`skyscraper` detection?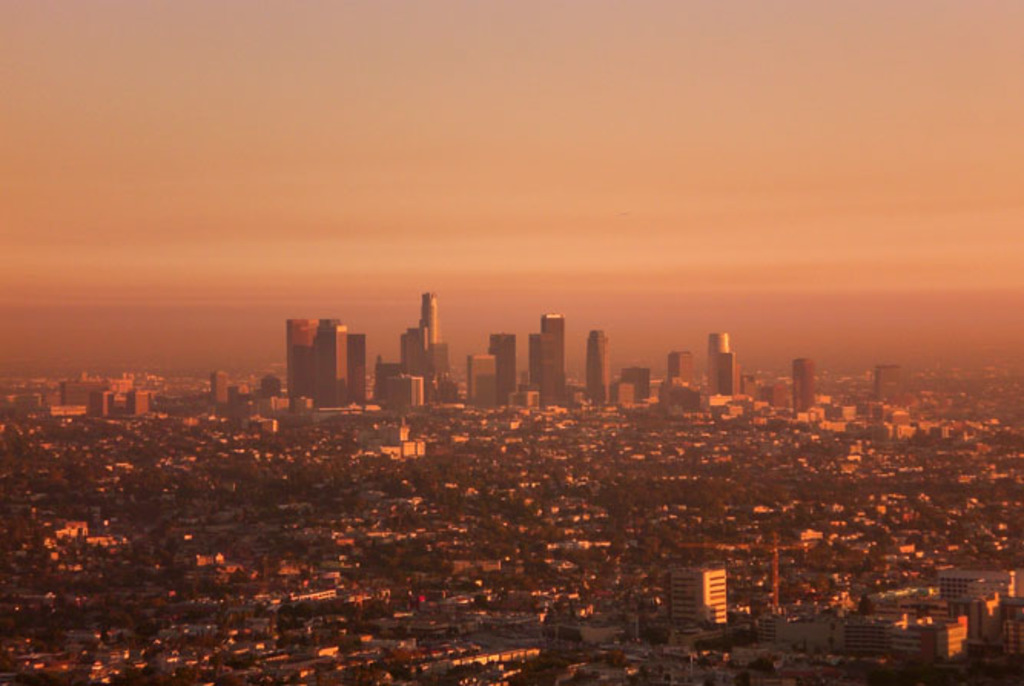
418,295,442,351
